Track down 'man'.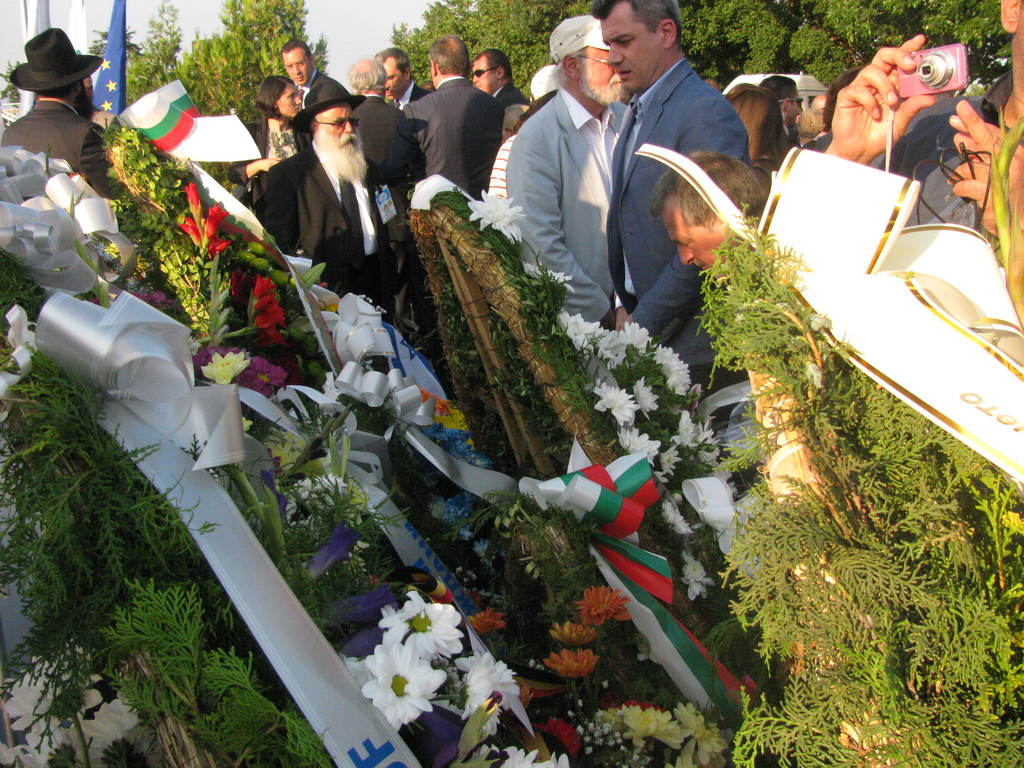
Tracked to 474:47:531:108.
